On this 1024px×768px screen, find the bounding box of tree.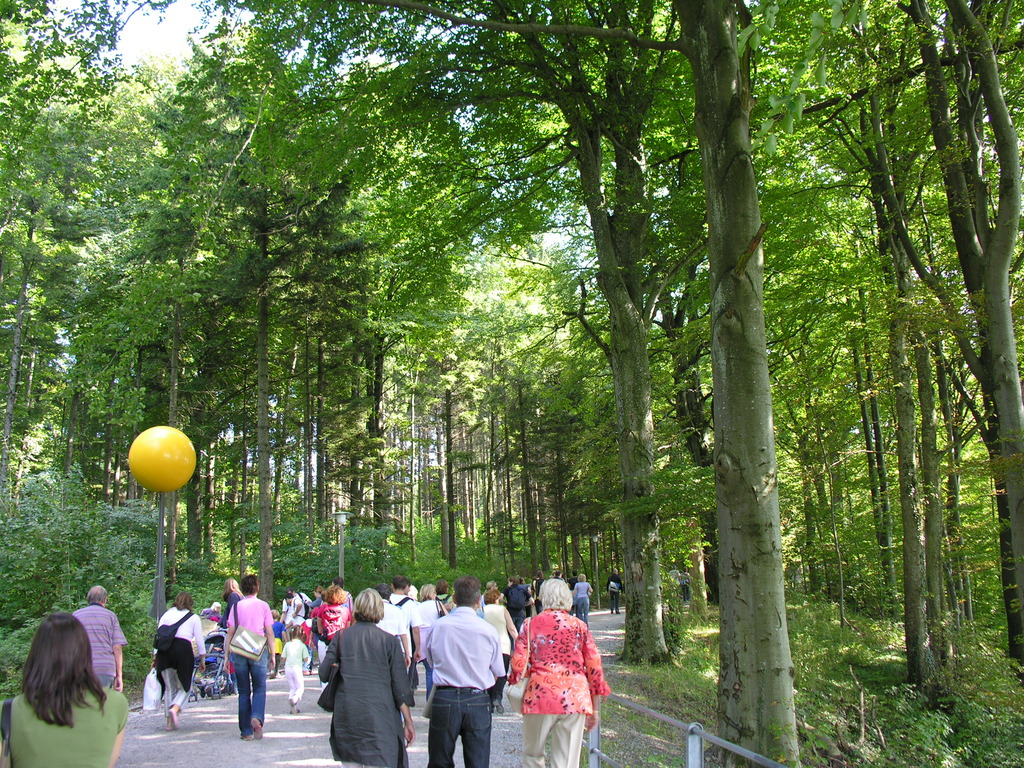
Bounding box: [476, 273, 547, 568].
